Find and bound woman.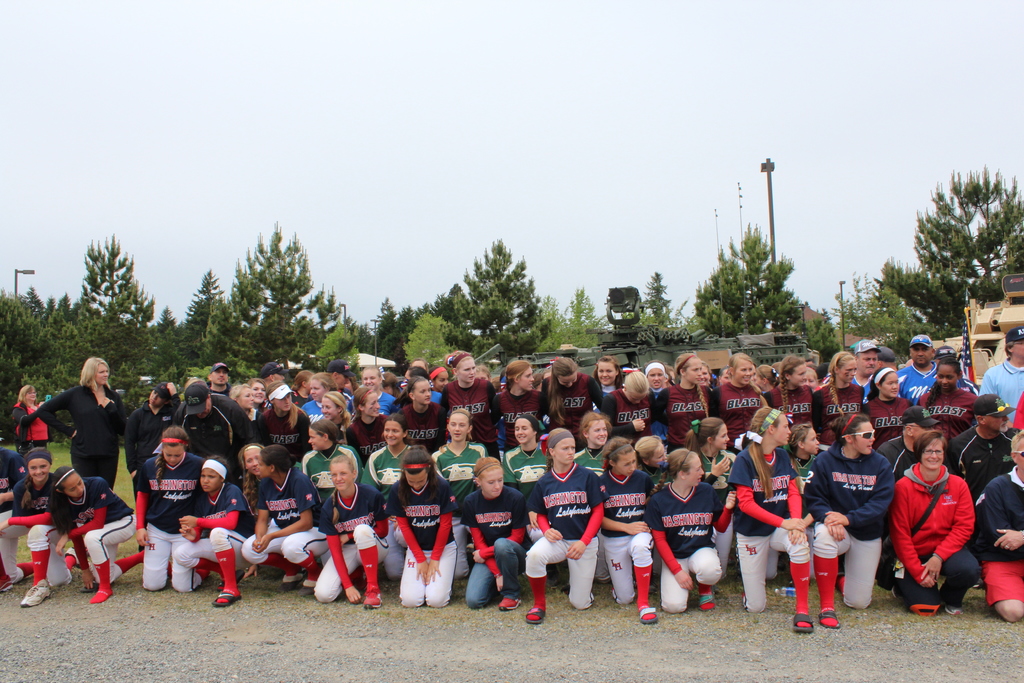
Bound: {"x1": 442, "y1": 351, "x2": 498, "y2": 460}.
